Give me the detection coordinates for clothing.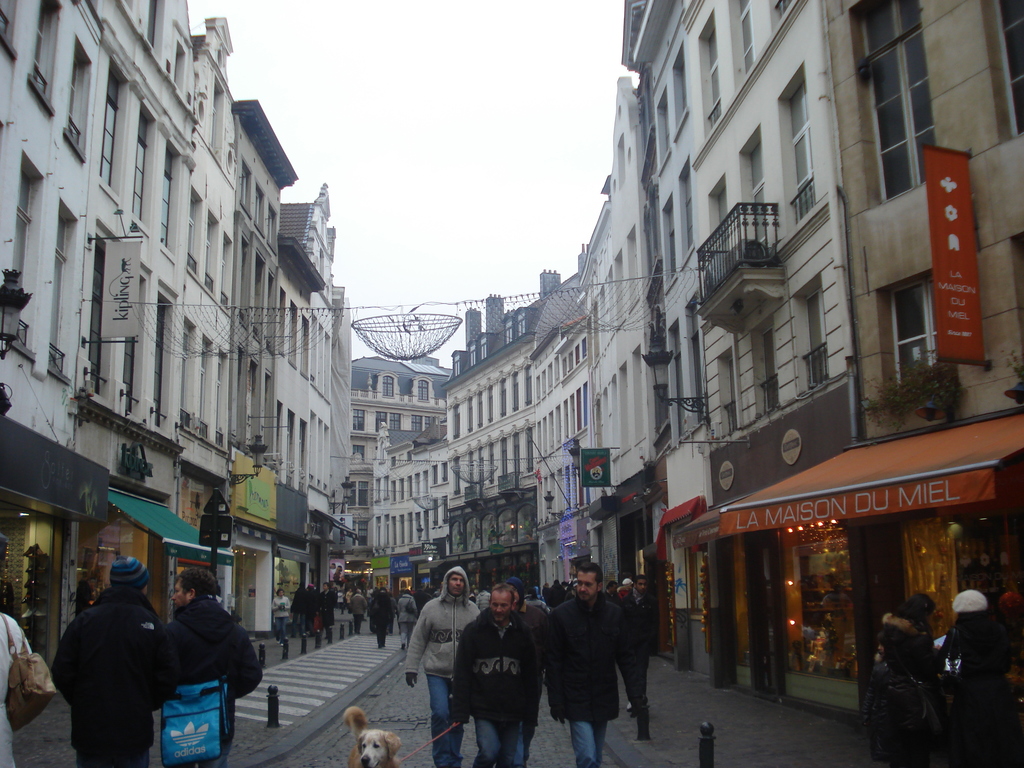
<box>291,589,307,634</box>.
